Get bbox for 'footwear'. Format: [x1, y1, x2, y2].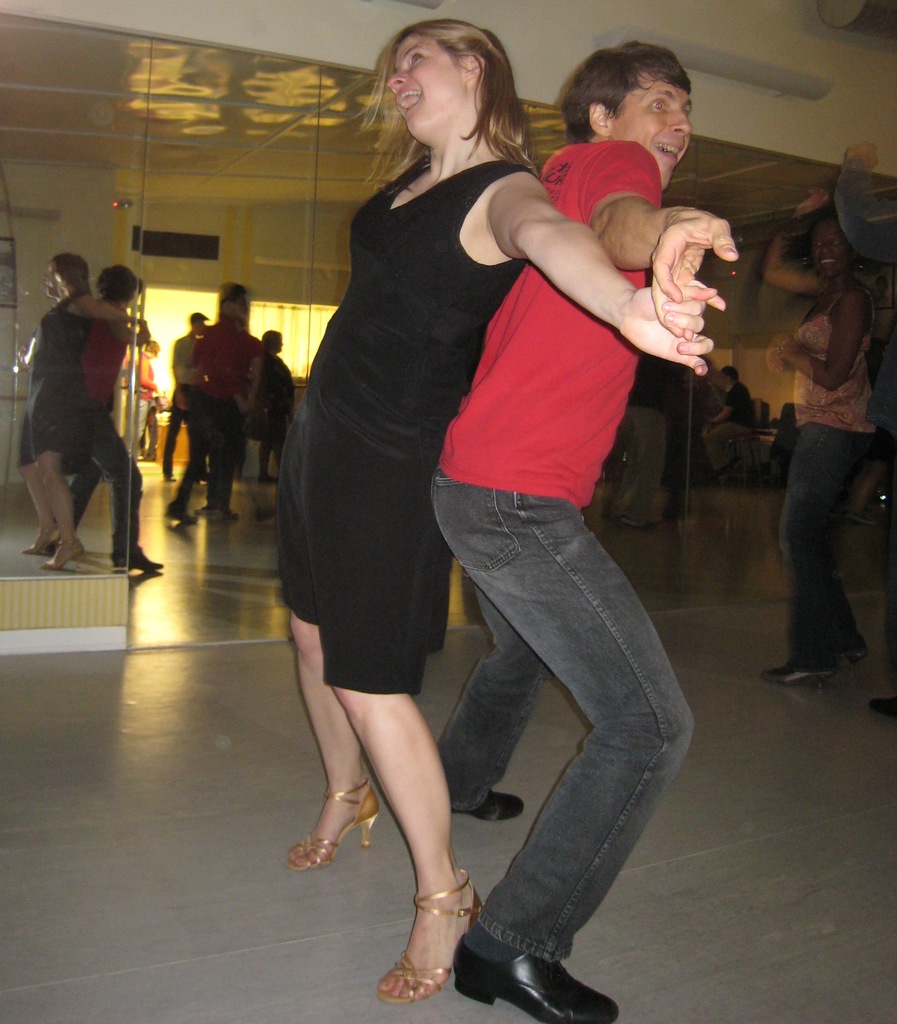
[23, 521, 61, 556].
